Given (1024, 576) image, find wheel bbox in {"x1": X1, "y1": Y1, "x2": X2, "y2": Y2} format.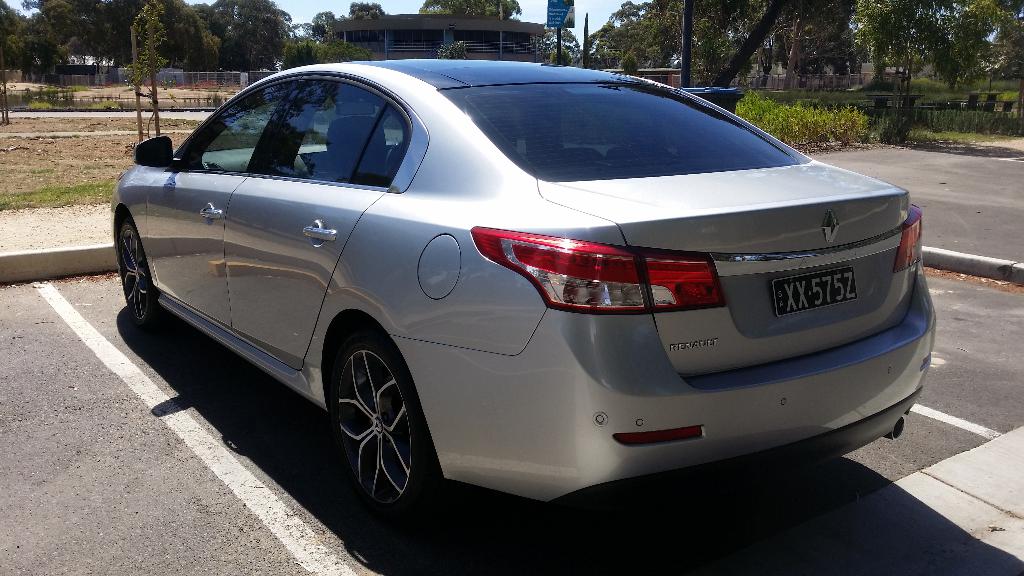
{"x1": 111, "y1": 212, "x2": 157, "y2": 331}.
